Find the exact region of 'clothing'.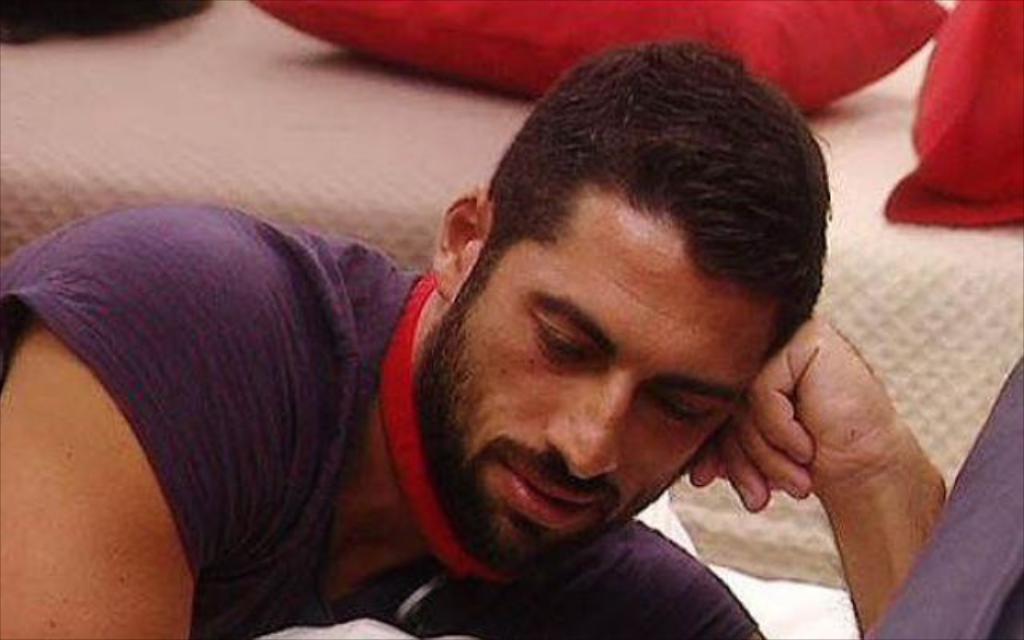
Exact region: Rect(0, 200, 765, 638).
